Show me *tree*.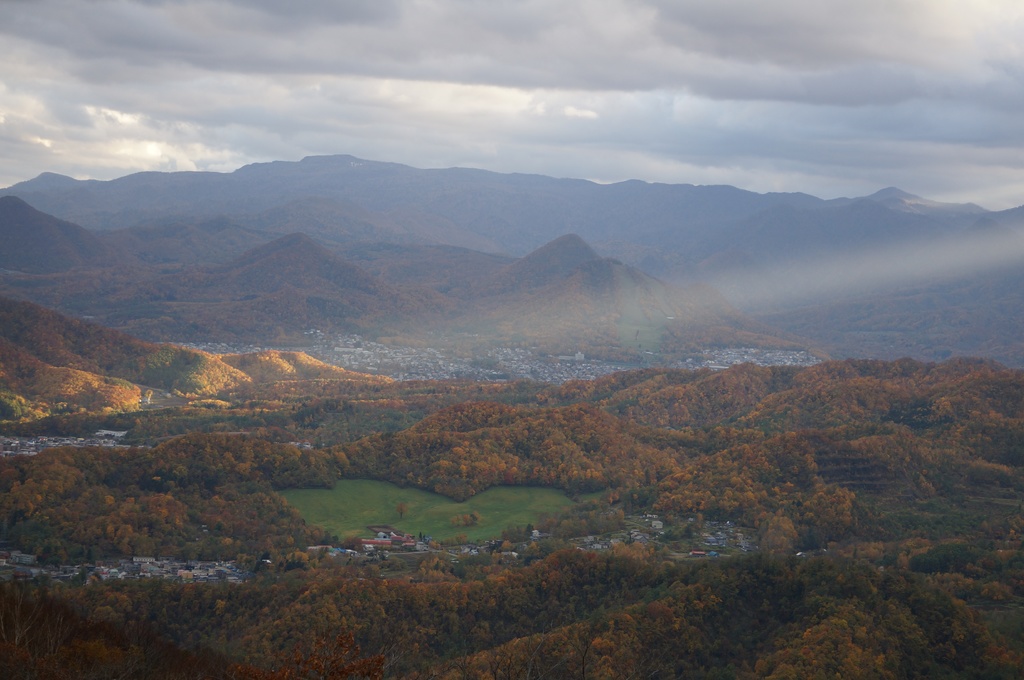
*tree* is here: left=240, top=631, right=388, bottom=679.
